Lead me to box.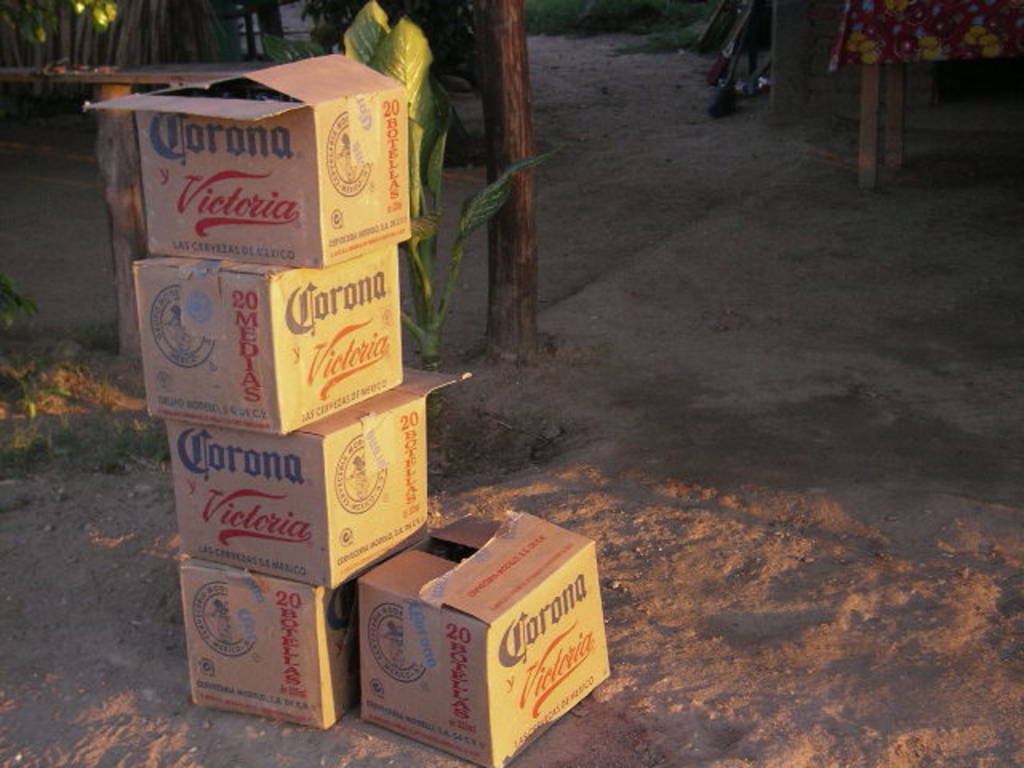
Lead to detection(131, 253, 408, 430).
